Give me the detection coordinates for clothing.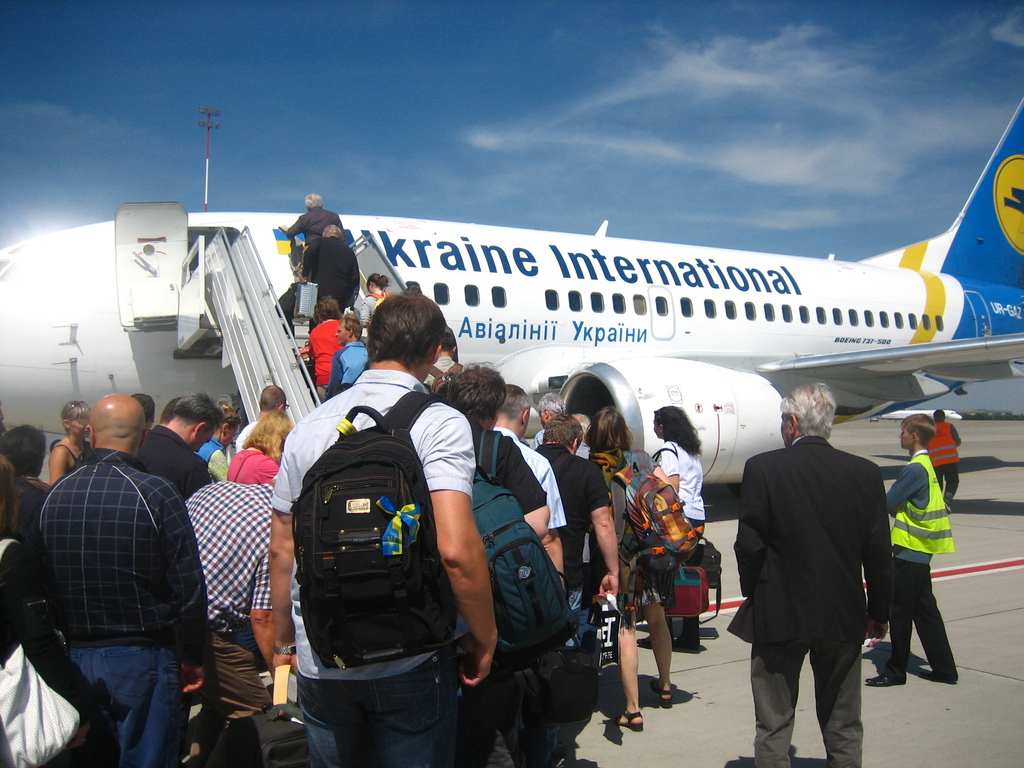
pyautogui.locateOnScreen(184, 463, 273, 738).
